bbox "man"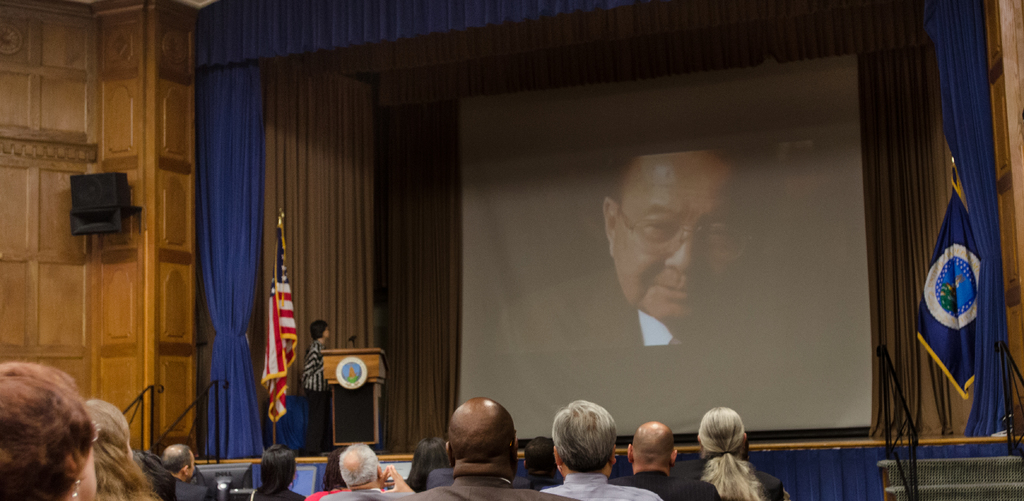
[left=579, top=160, right=774, bottom=406]
